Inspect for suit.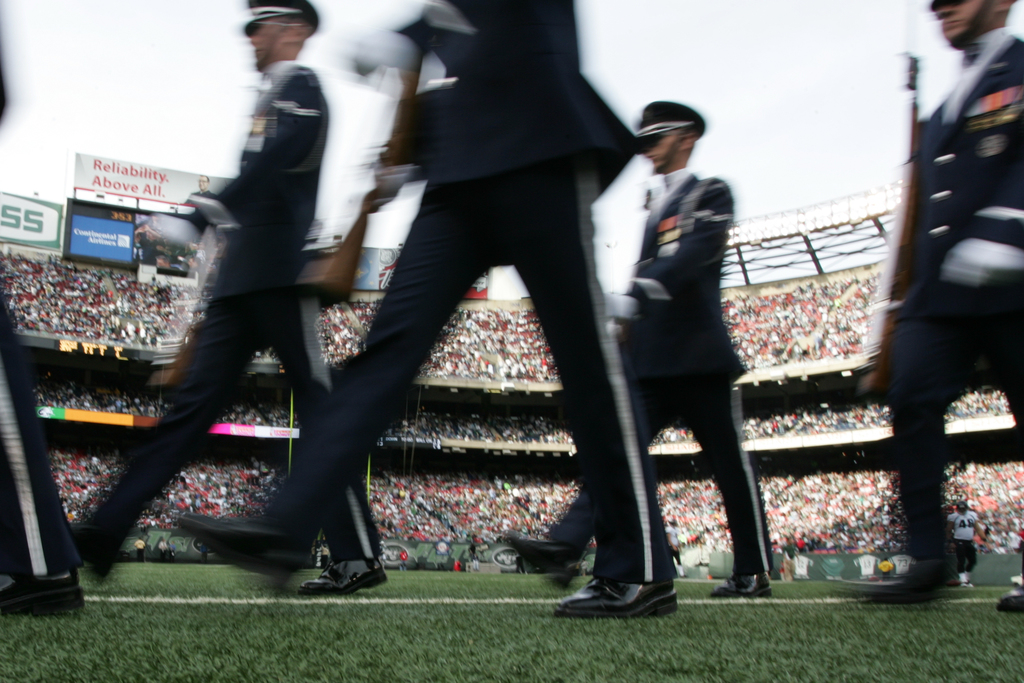
Inspection: {"x1": 68, "y1": 59, "x2": 387, "y2": 557}.
